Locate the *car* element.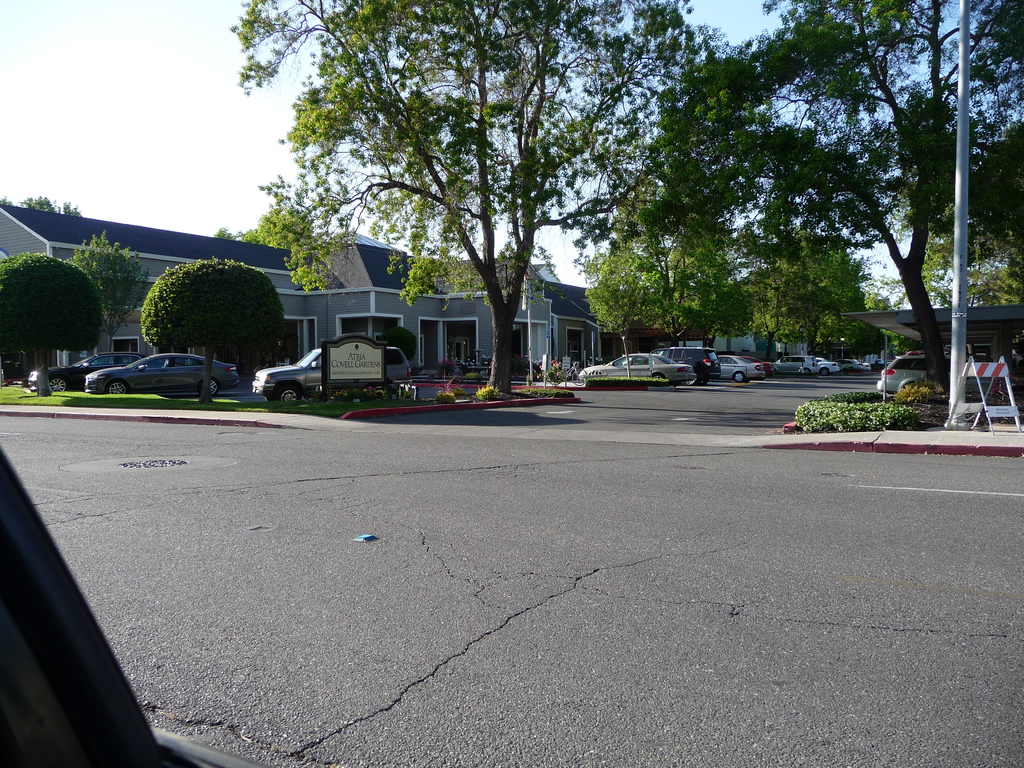
Element bbox: <box>877,358,889,364</box>.
